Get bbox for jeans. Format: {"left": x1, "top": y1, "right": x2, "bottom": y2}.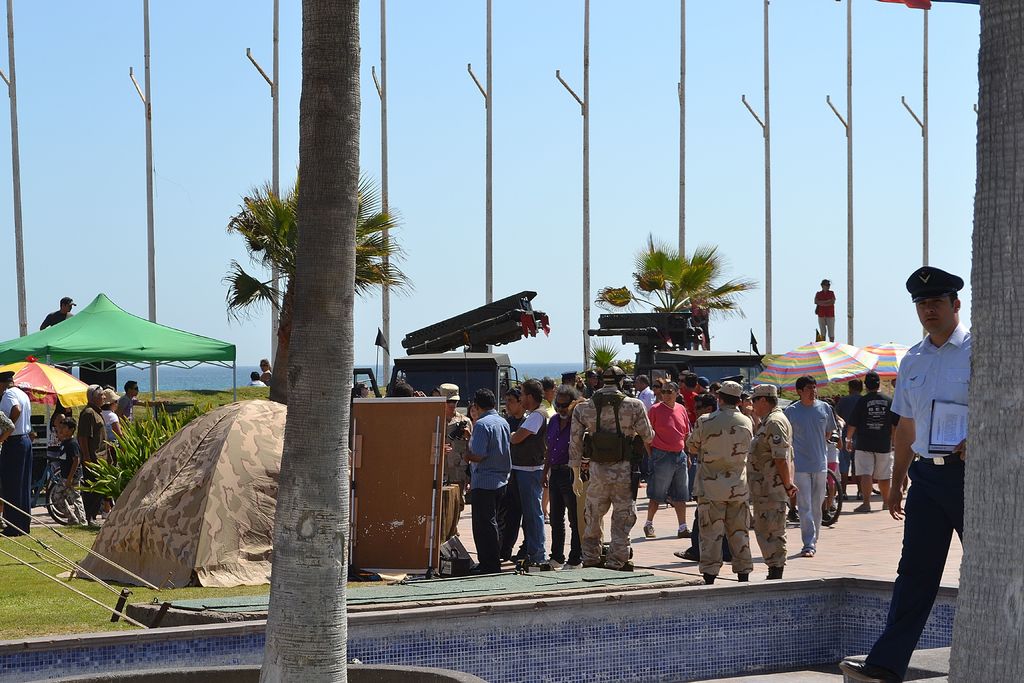
{"left": 469, "top": 486, "right": 503, "bottom": 562}.
